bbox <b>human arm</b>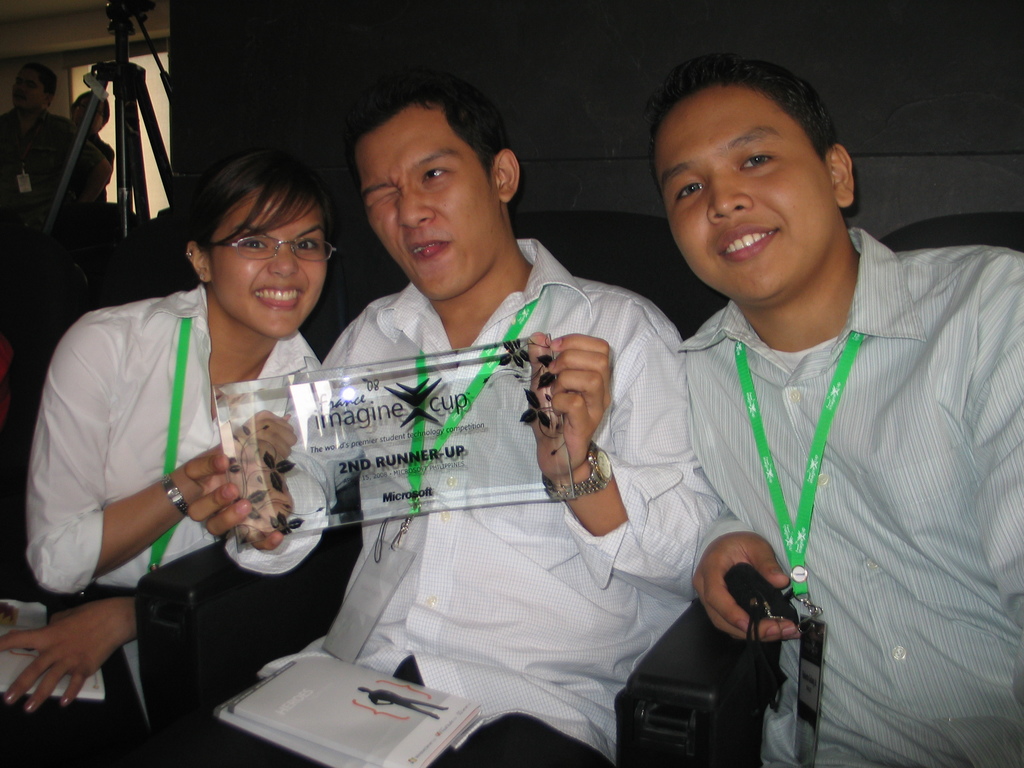
26:316:292:592
